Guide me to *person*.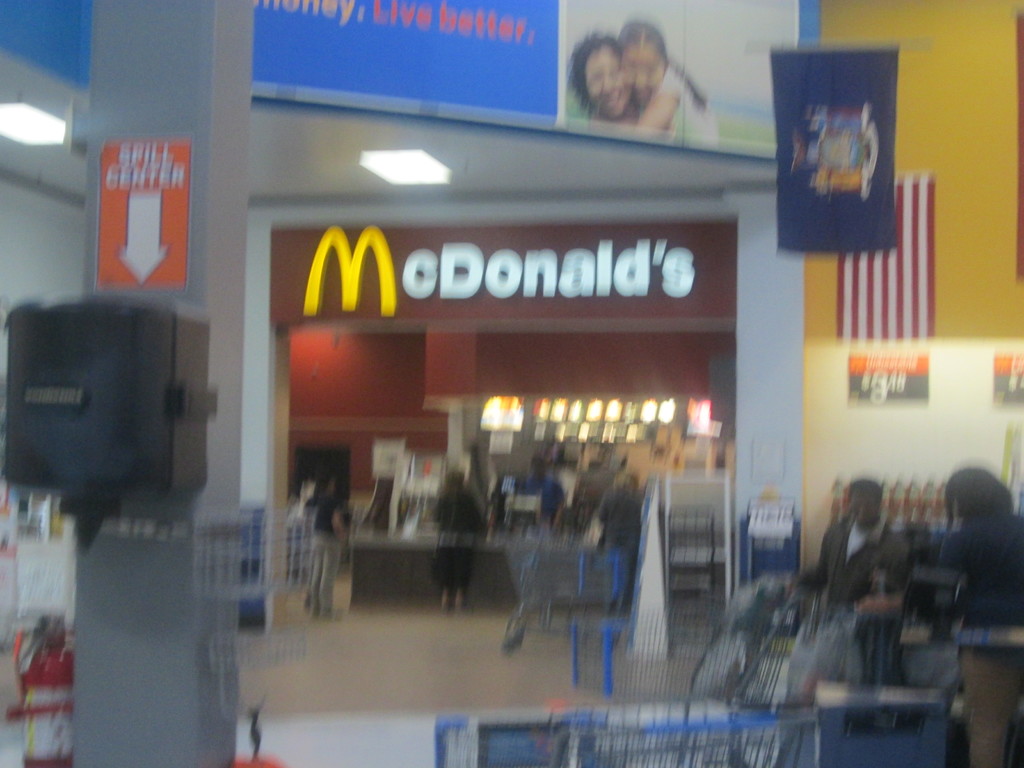
Guidance: region(935, 474, 1023, 767).
